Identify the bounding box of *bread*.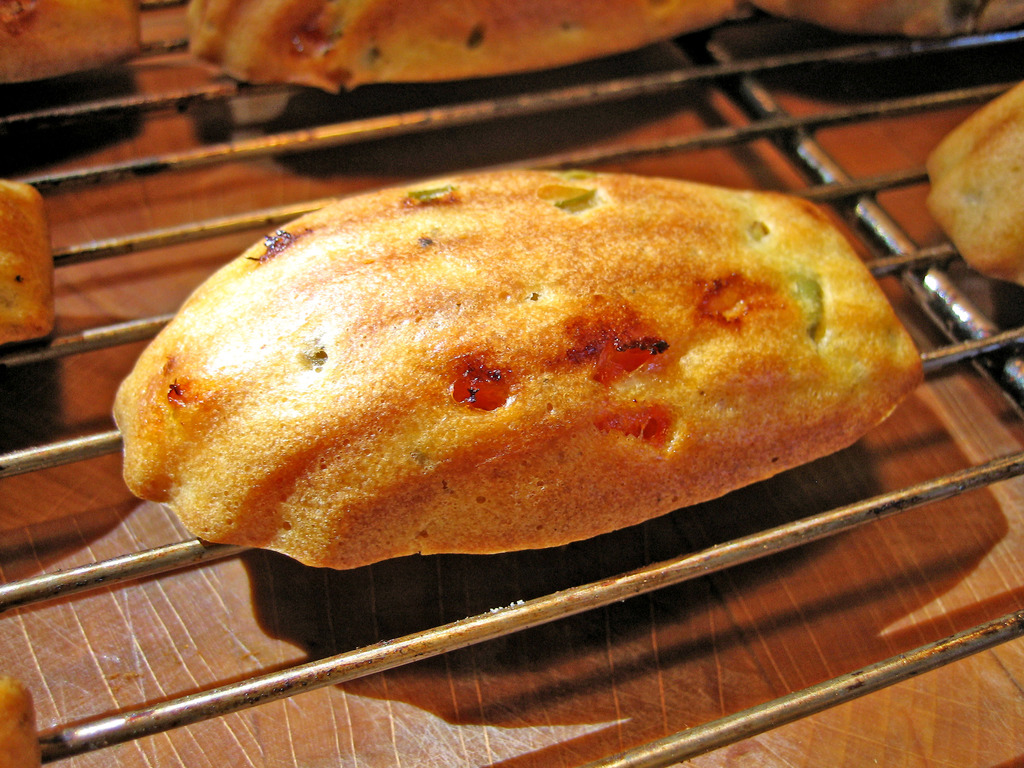
{"x1": 0, "y1": 177, "x2": 49, "y2": 343}.
